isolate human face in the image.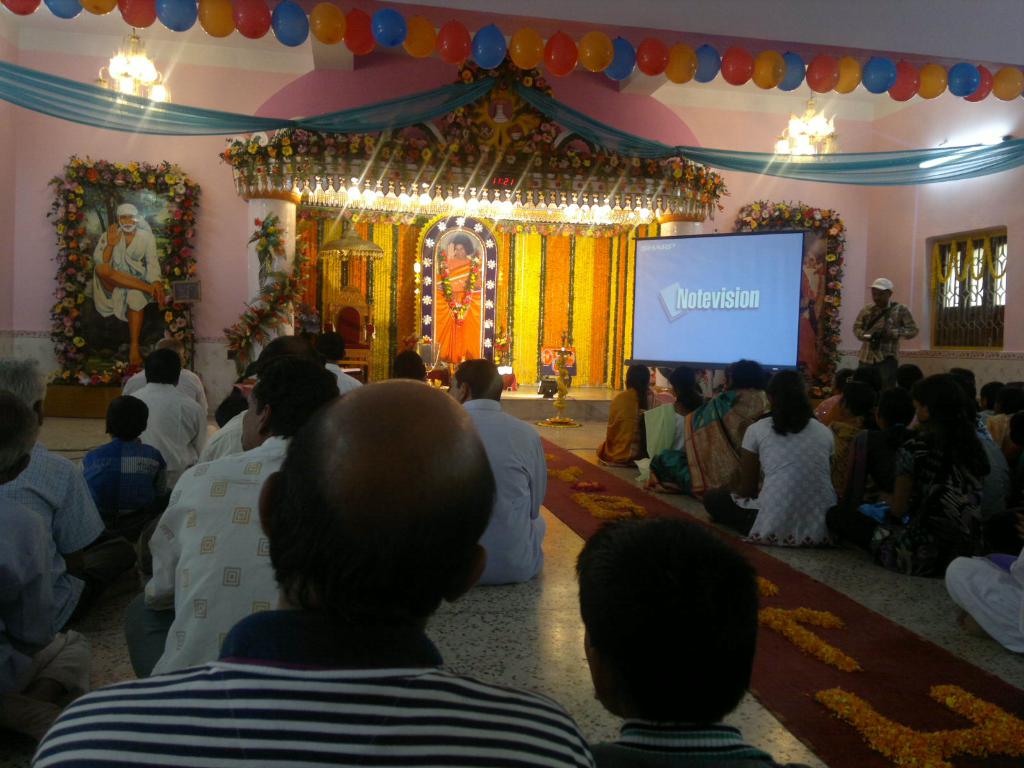
Isolated region: (870, 291, 890, 308).
